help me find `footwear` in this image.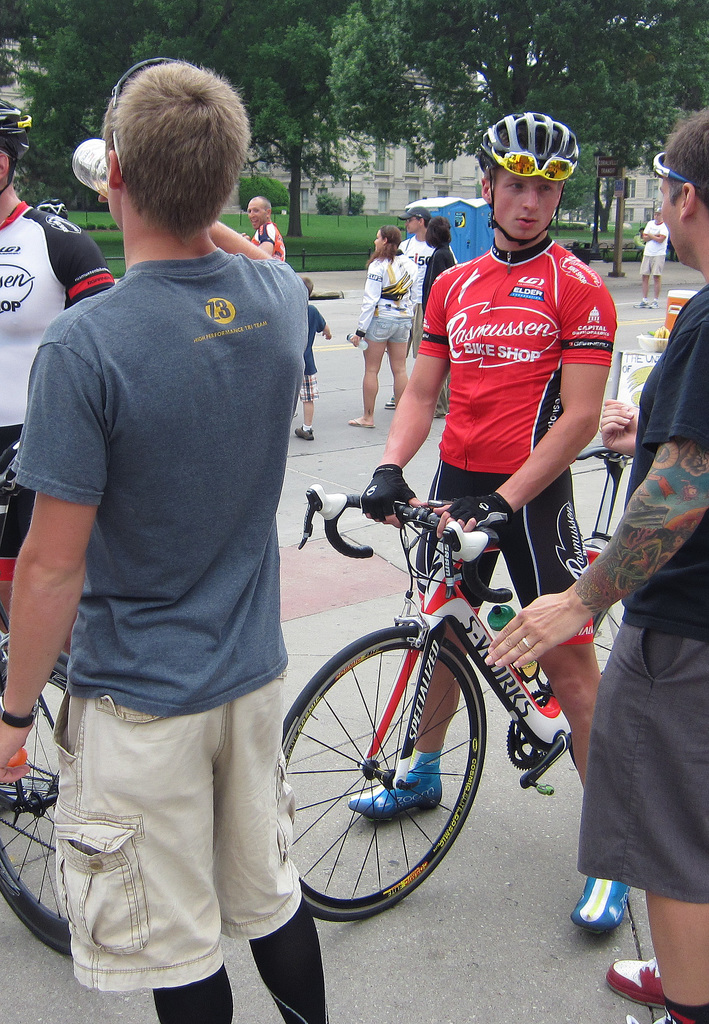
Found it: (291, 421, 320, 438).
